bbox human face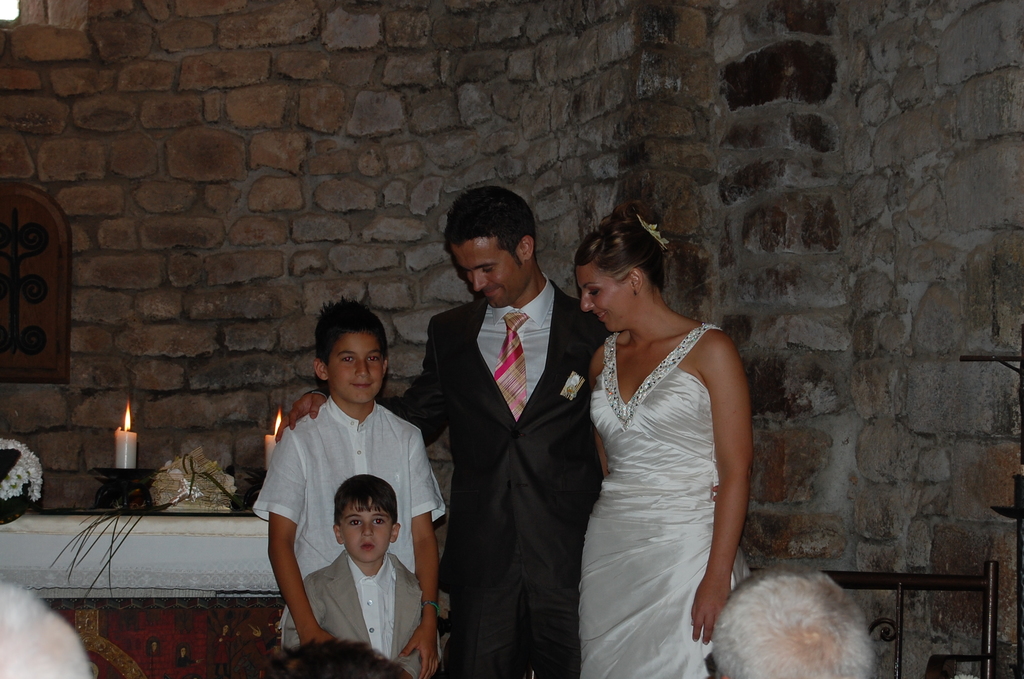
select_region(335, 502, 394, 560)
